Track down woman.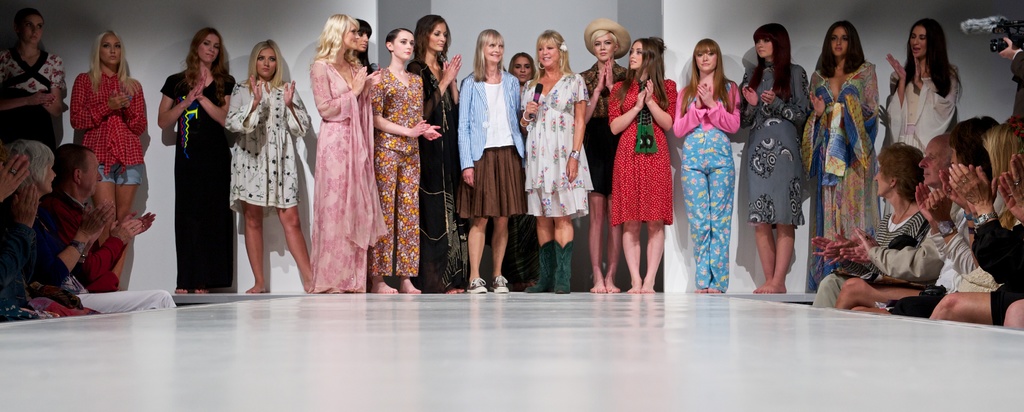
Tracked to Rect(606, 36, 680, 296).
